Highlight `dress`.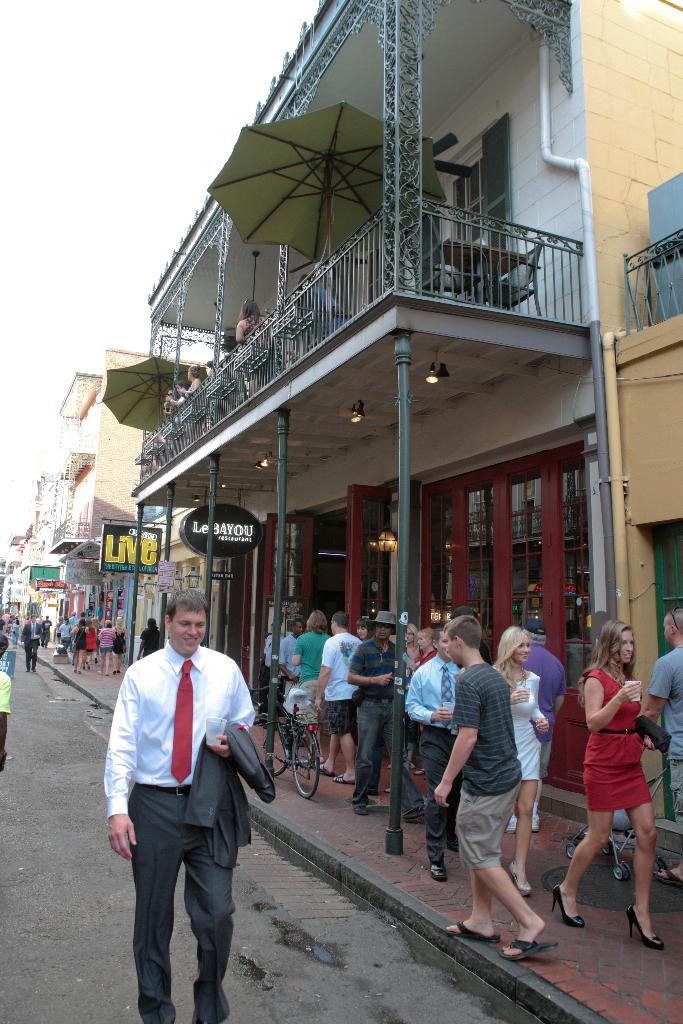
Highlighted region: BBox(241, 314, 274, 374).
